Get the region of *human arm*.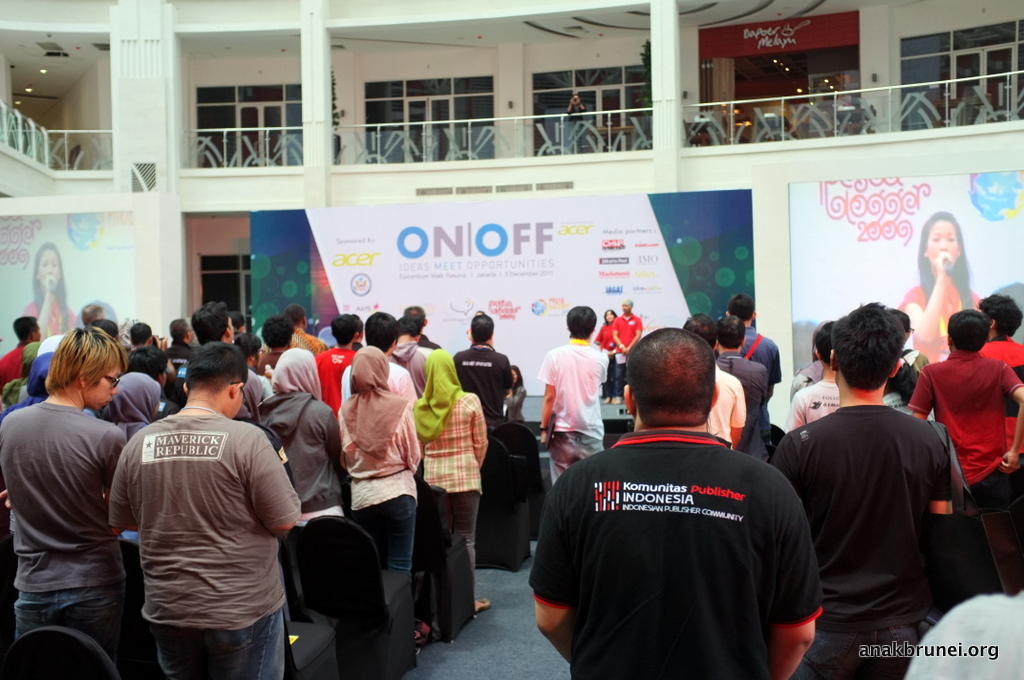
bbox(1000, 358, 1023, 475).
